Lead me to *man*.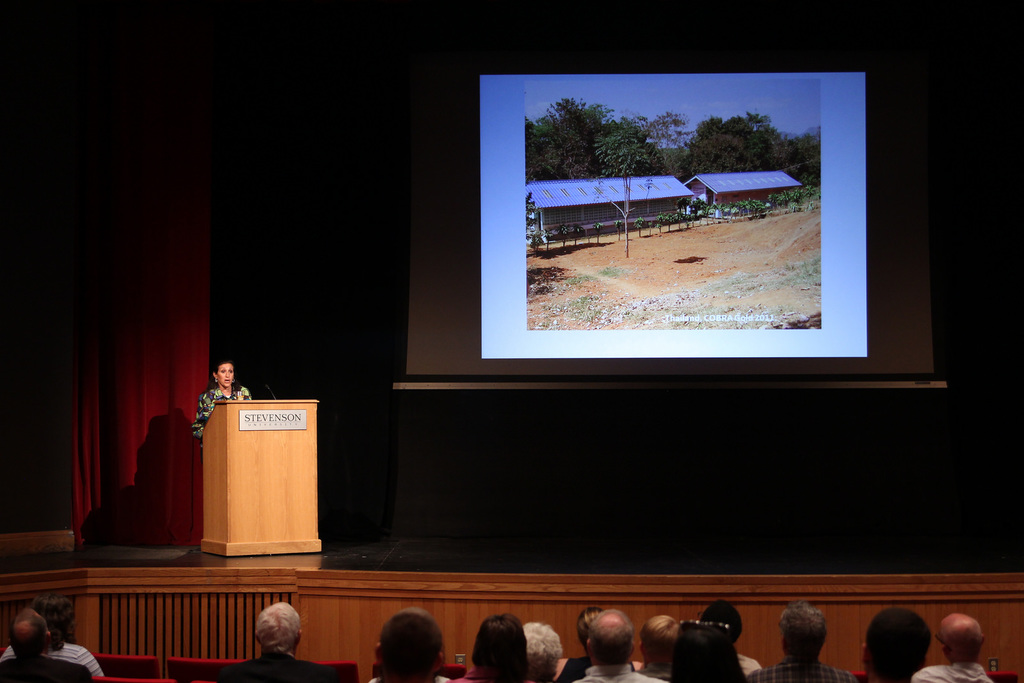
Lead to l=637, t=615, r=680, b=682.
